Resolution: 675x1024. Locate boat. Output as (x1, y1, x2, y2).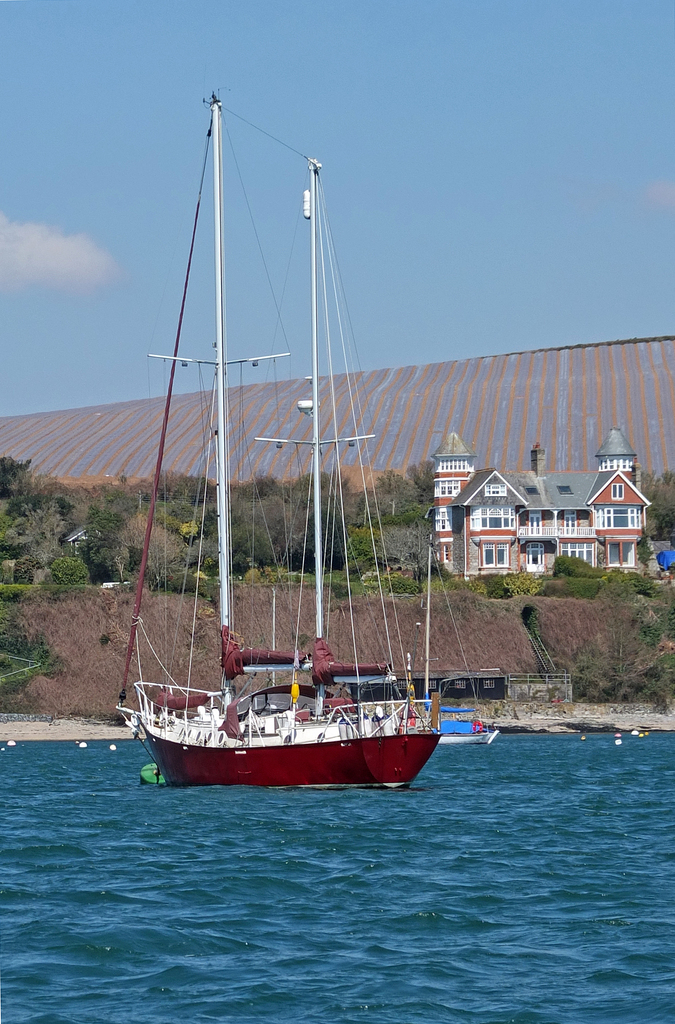
(101, 102, 489, 833).
